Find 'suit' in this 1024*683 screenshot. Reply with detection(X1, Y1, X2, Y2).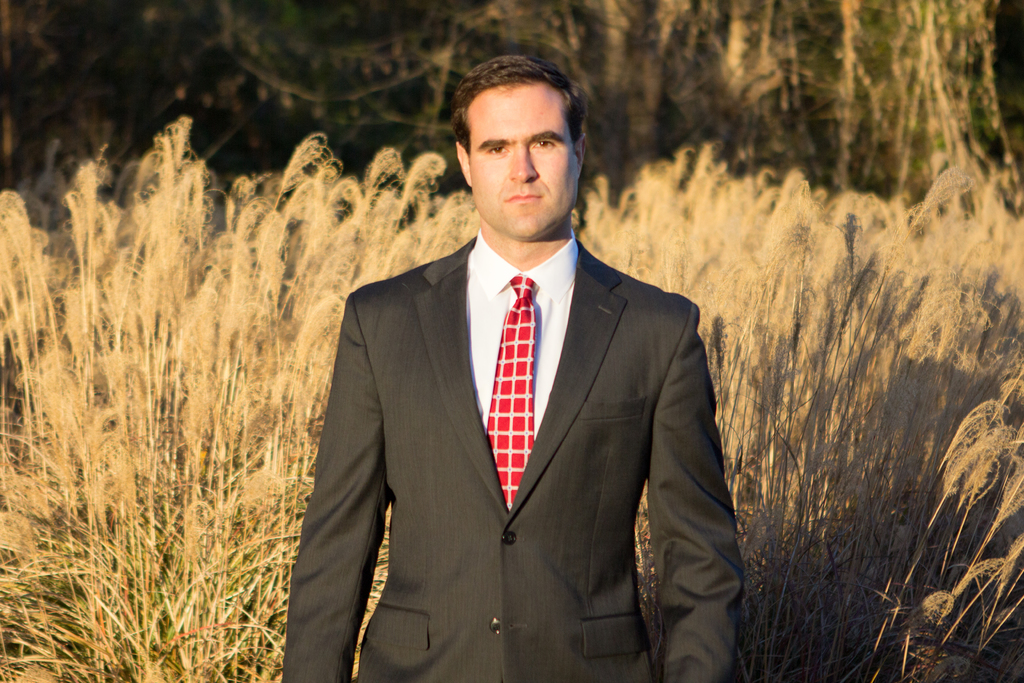
detection(291, 246, 744, 679).
